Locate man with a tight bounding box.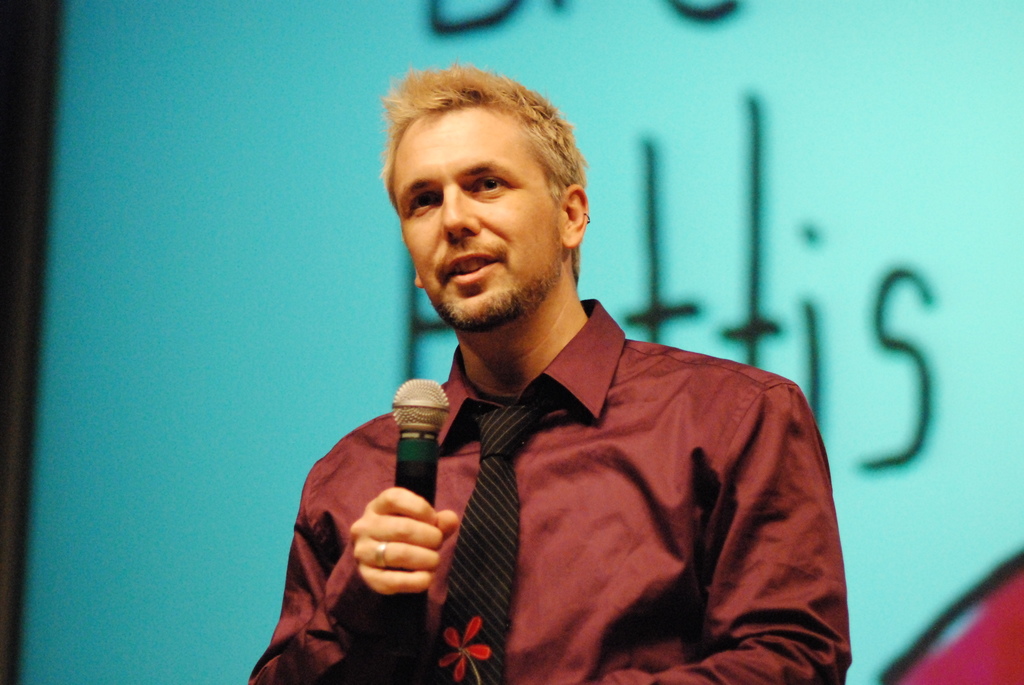
250 64 851 684.
